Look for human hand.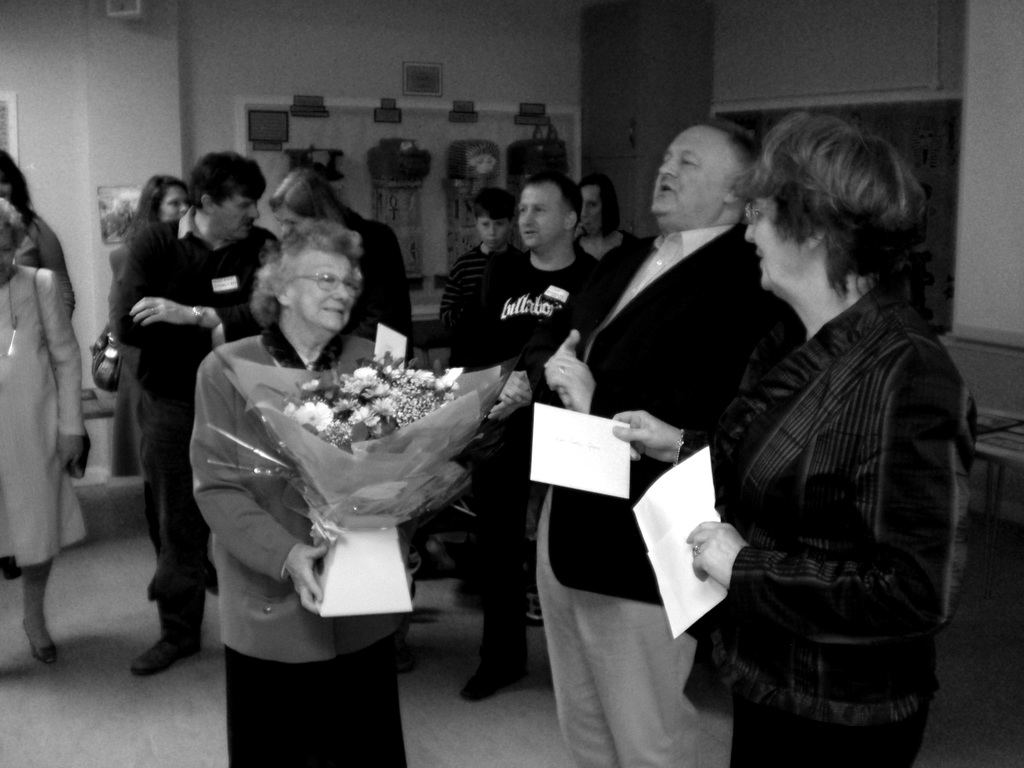
Found: (129, 294, 191, 330).
